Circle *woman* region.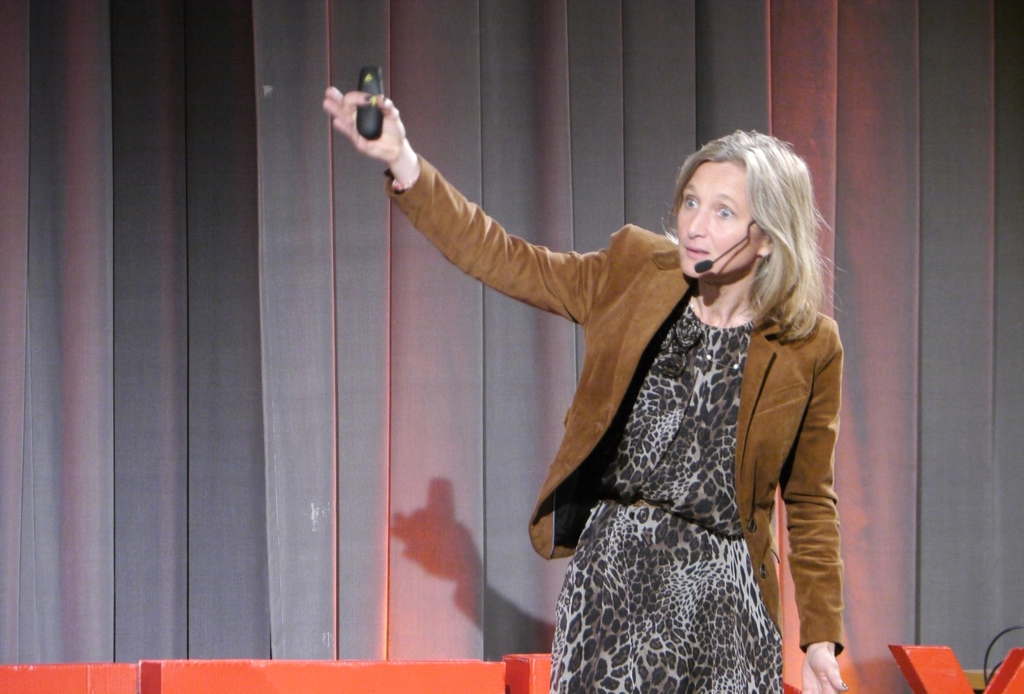
Region: [381,104,855,689].
